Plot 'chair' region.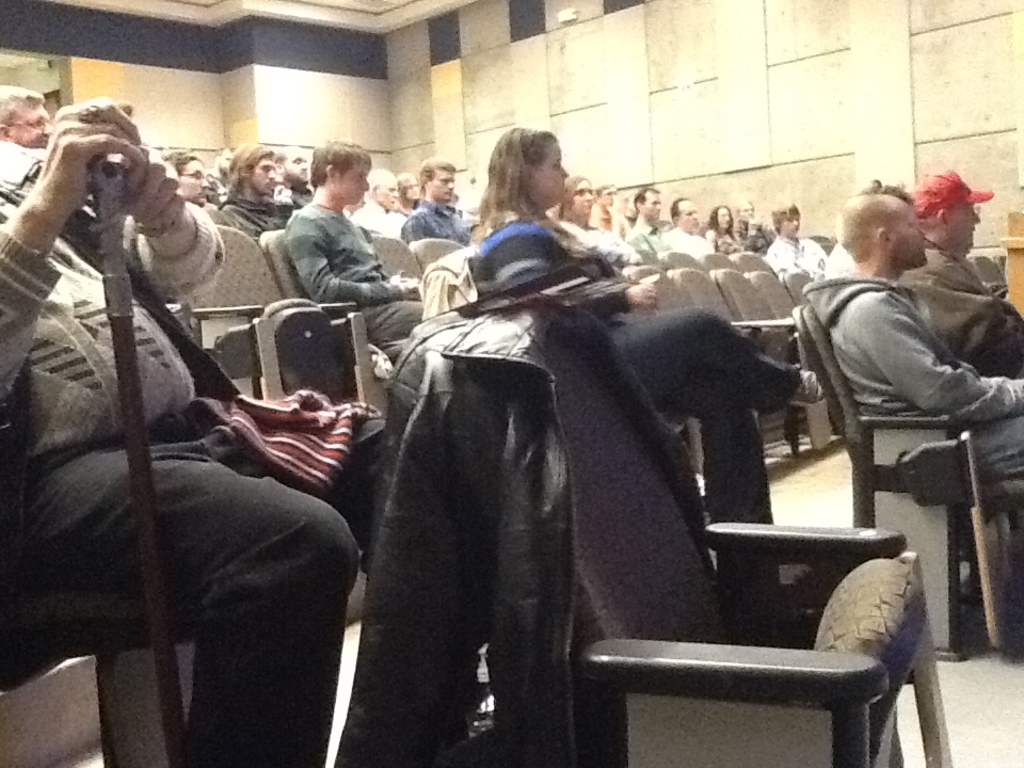
Plotted at locate(0, 649, 105, 767).
